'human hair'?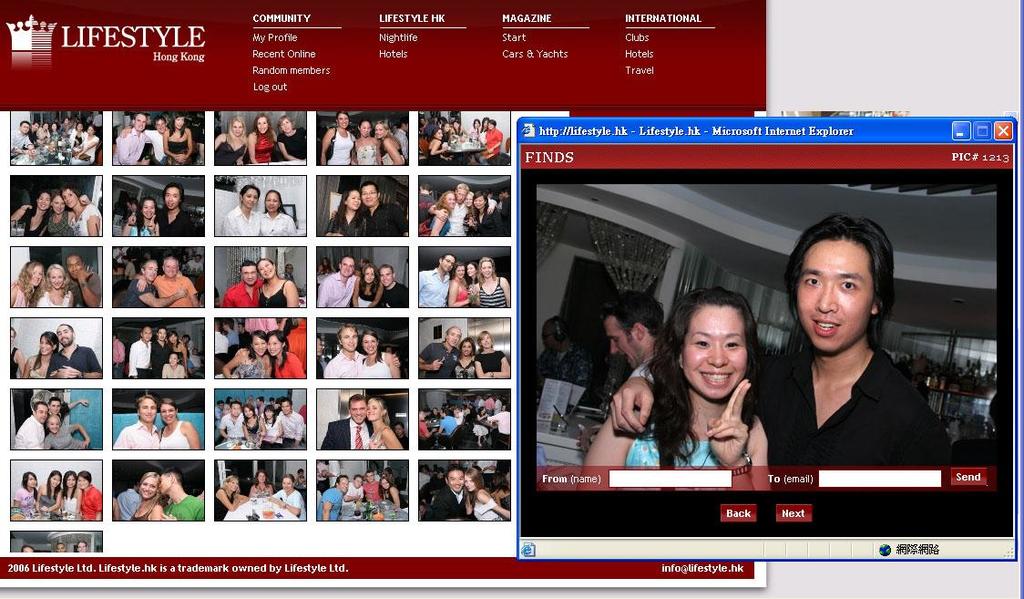
bbox=[223, 473, 240, 500]
